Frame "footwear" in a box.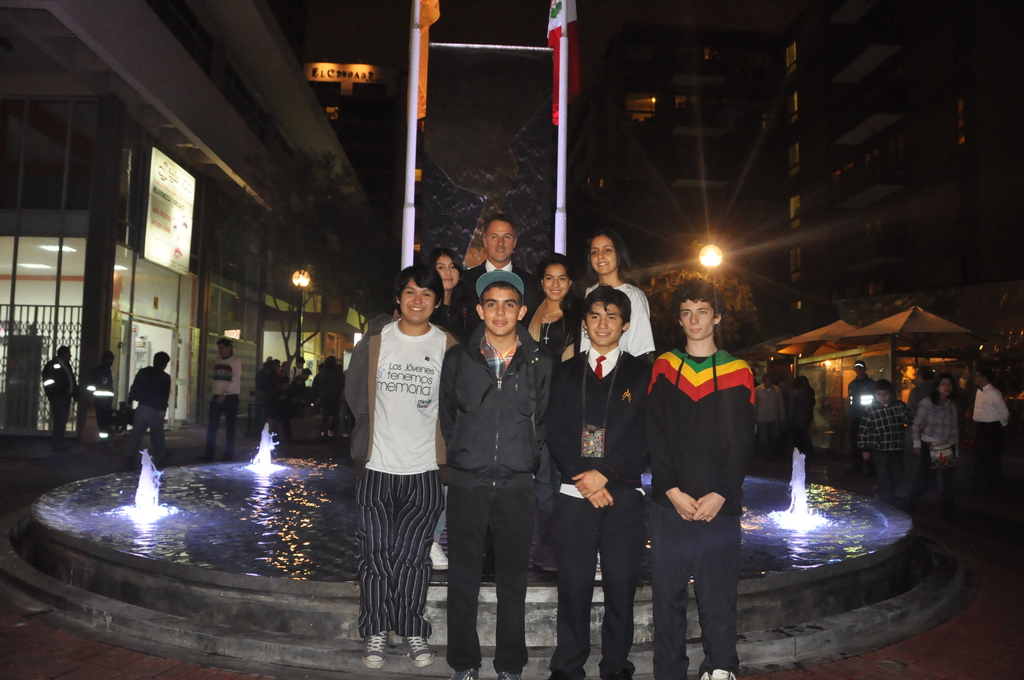
pyautogui.locateOnScreen(497, 670, 520, 679).
